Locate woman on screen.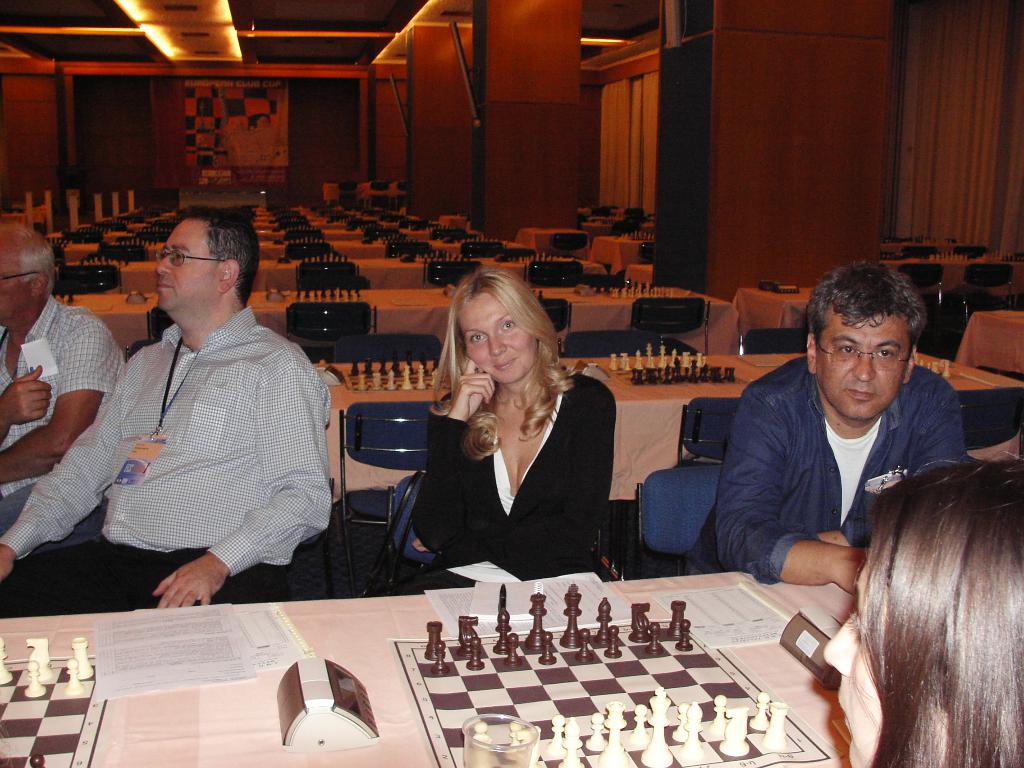
On screen at (x1=390, y1=266, x2=630, y2=591).
